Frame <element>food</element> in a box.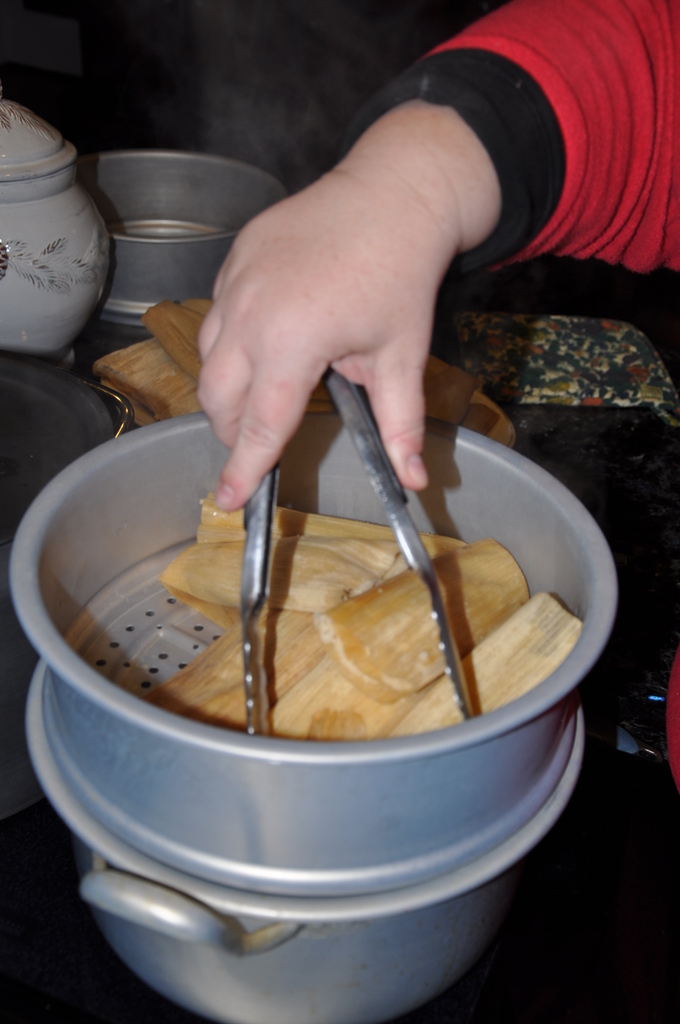
crop(417, 341, 515, 437).
